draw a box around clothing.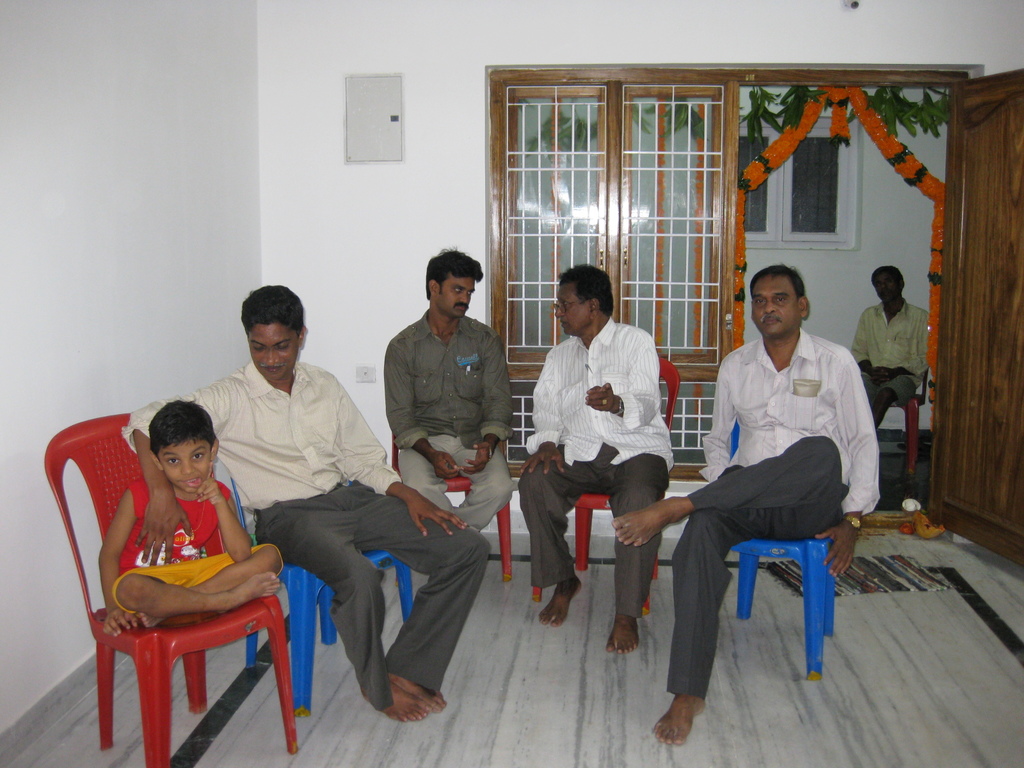
bbox=[519, 318, 674, 620].
